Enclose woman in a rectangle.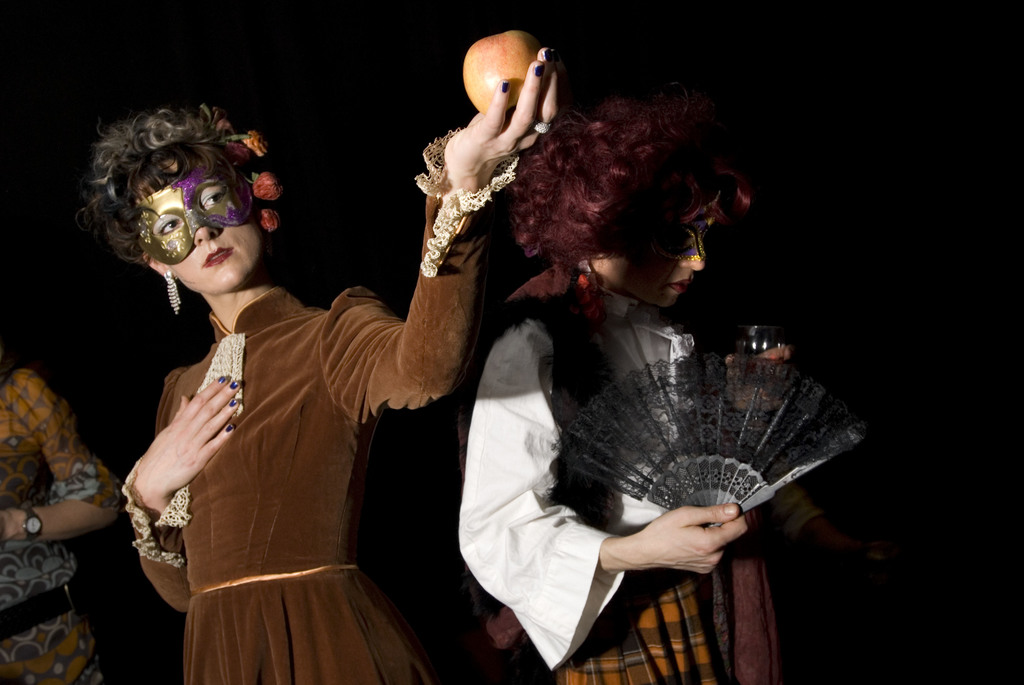
BBox(1, 358, 127, 684).
